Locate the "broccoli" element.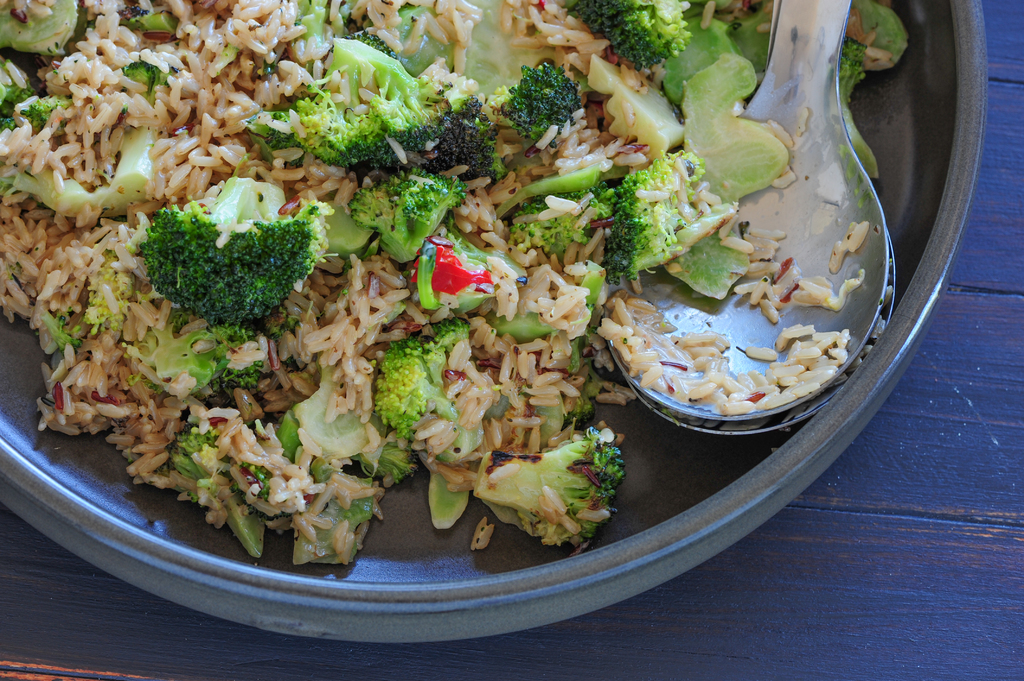
Element bbox: detection(606, 145, 739, 285).
